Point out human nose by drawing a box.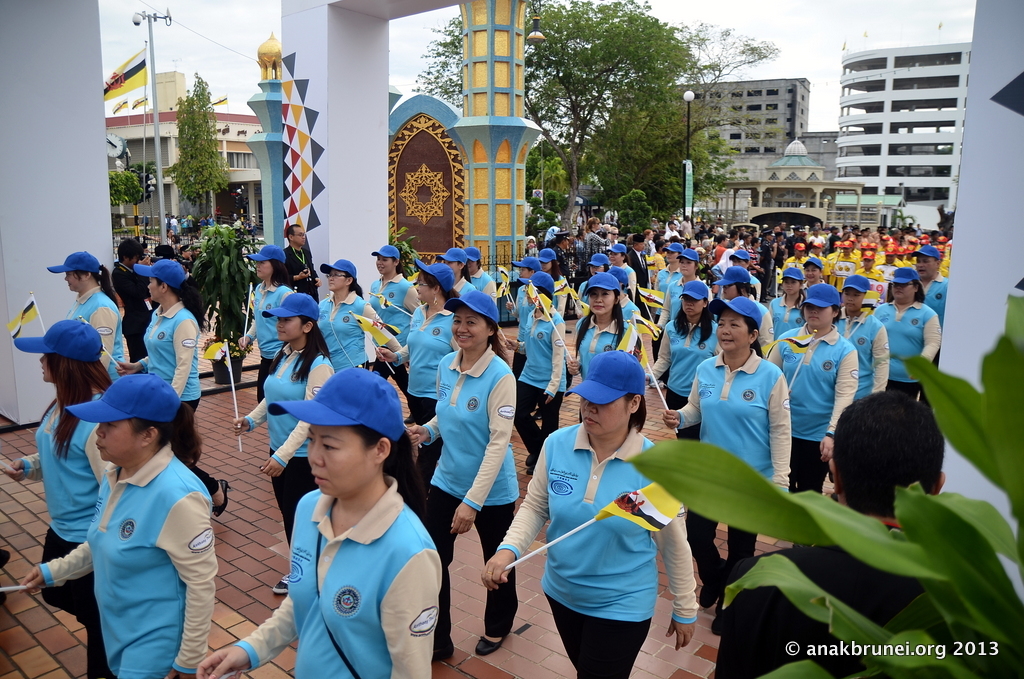
pyautogui.locateOnScreen(309, 442, 321, 464).
